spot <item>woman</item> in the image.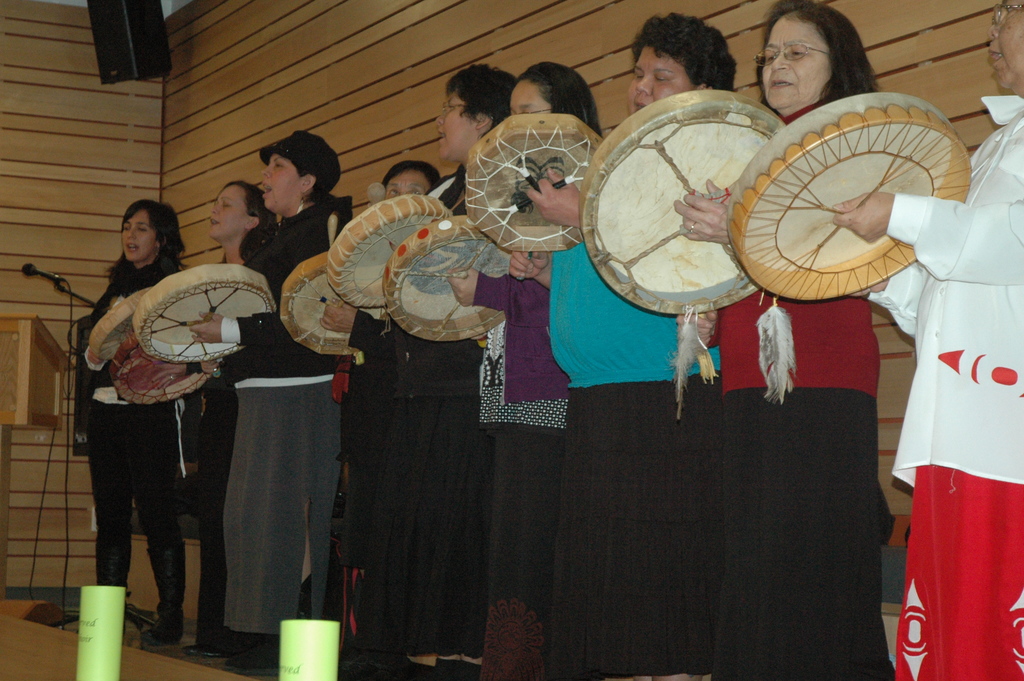
<item>woman</item> found at 835,2,1023,680.
